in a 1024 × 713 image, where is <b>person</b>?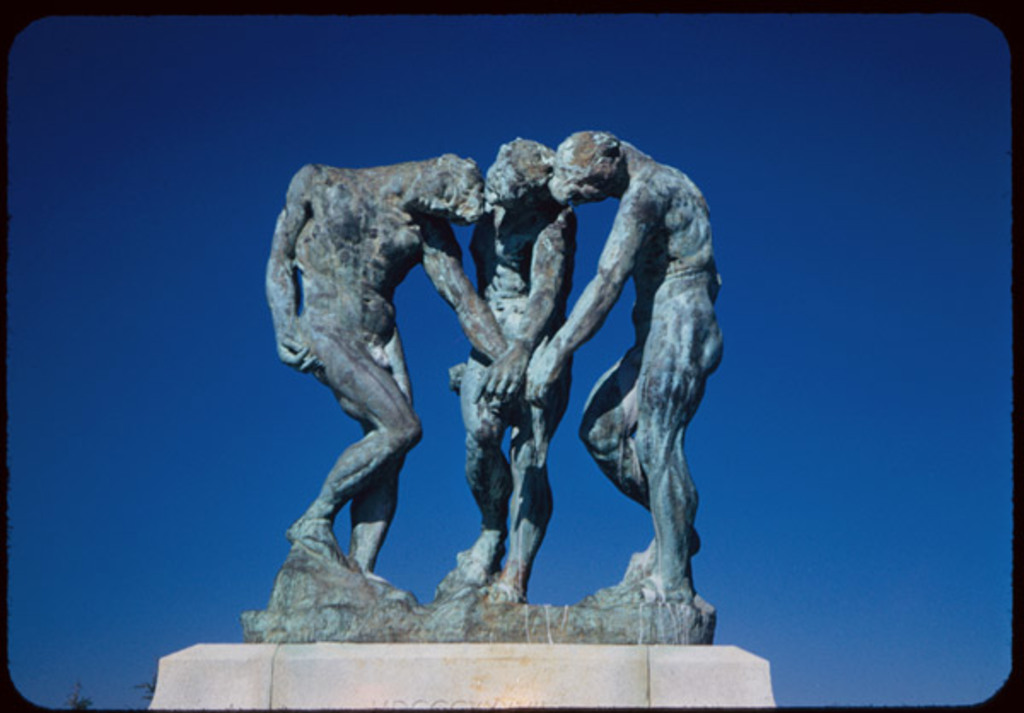
bbox=[266, 154, 509, 580].
